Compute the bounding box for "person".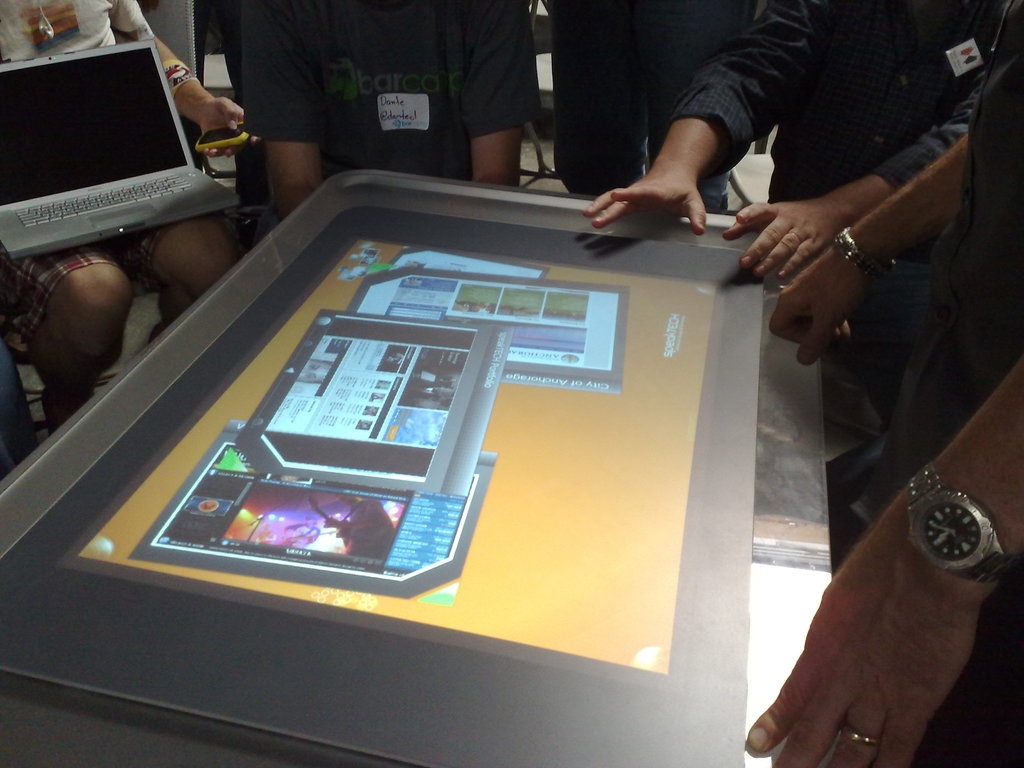
pyautogui.locateOnScreen(580, 0, 1010, 435).
